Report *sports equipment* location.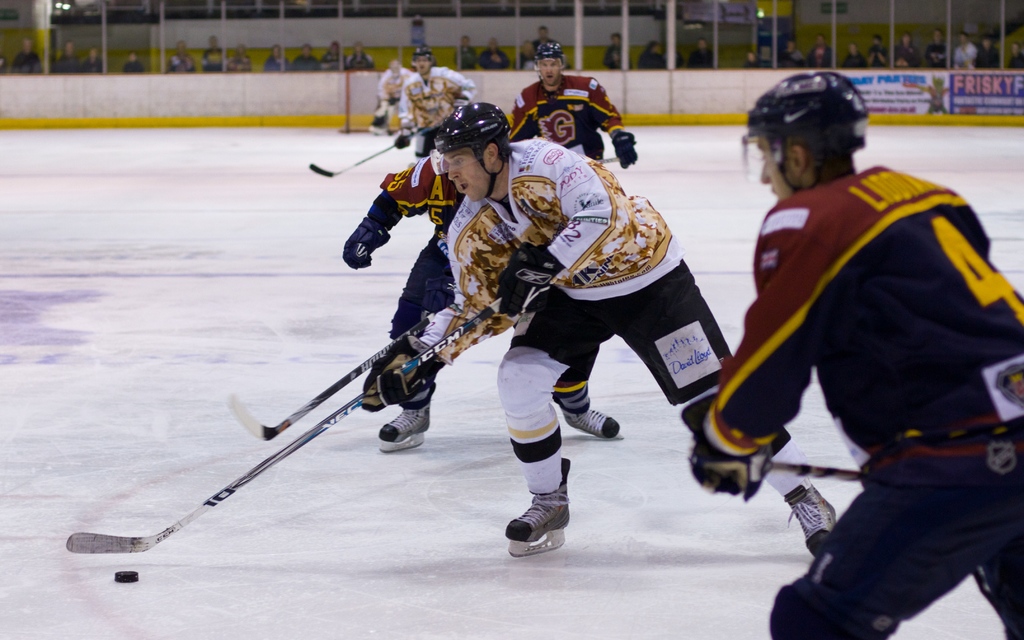
Report: [x1=539, y1=38, x2=563, y2=90].
